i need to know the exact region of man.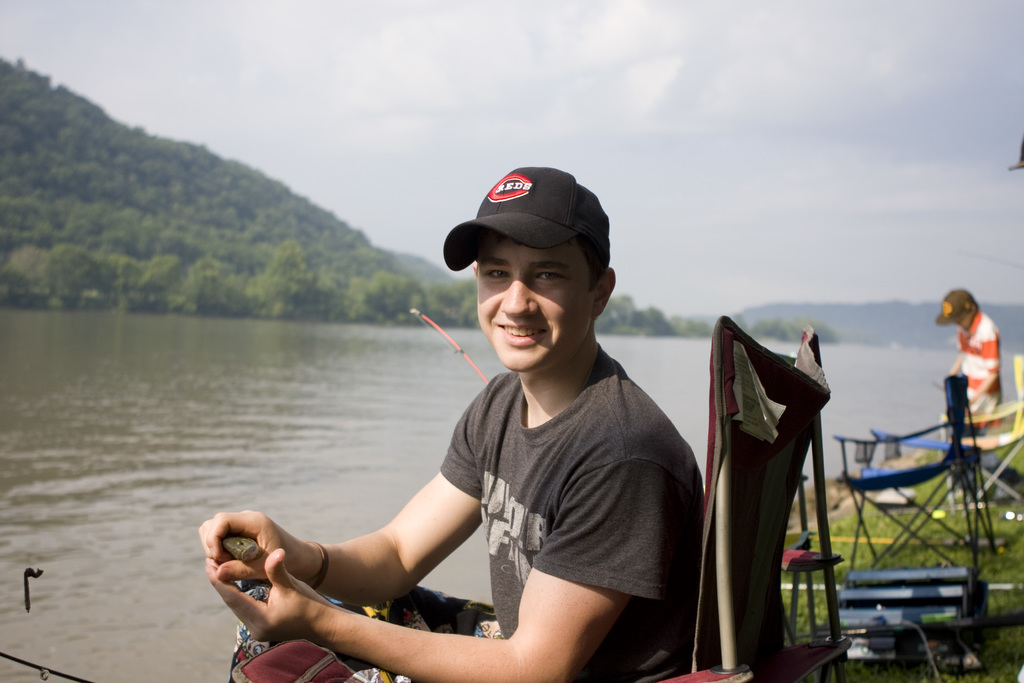
Region: locate(936, 273, 1007, 445).
